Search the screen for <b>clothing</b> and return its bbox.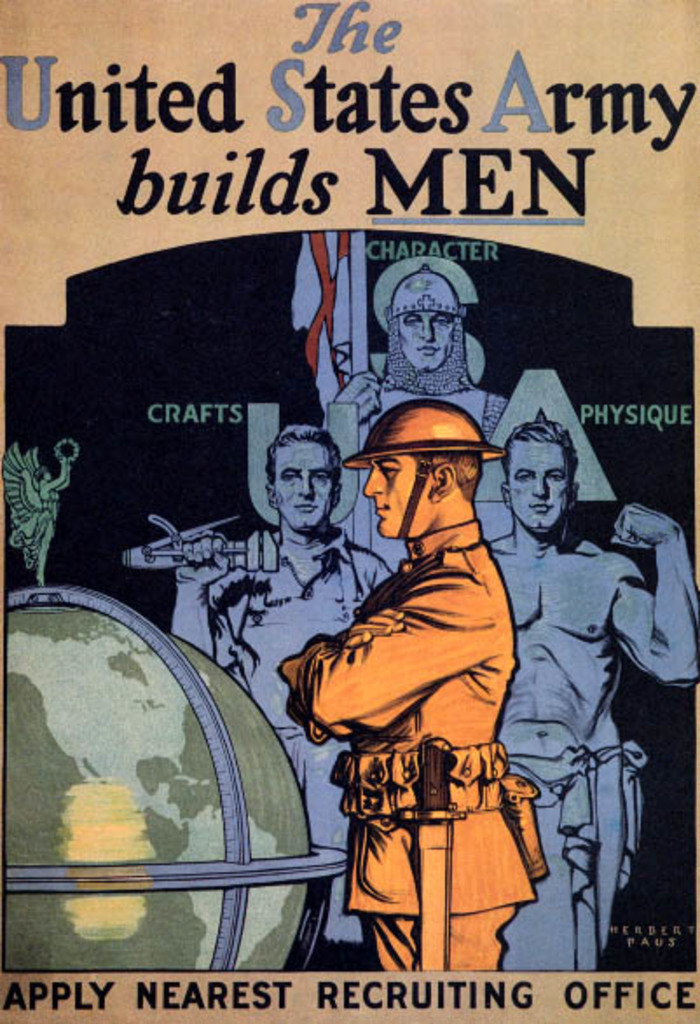
Found: crop(208, 529, 381, 939).
